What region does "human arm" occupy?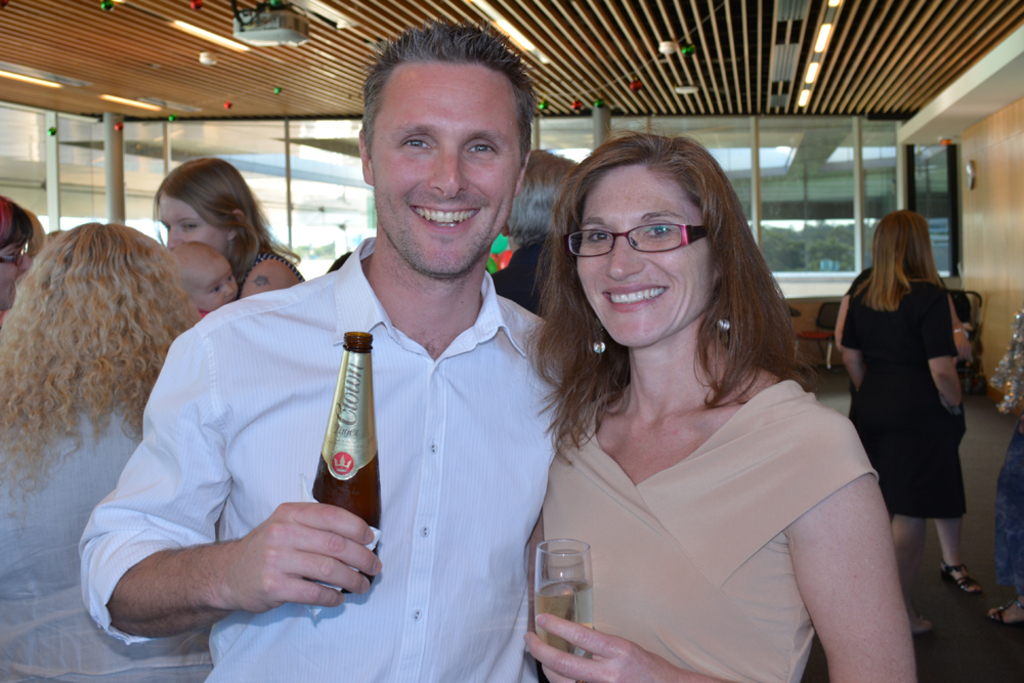
x1=834, y1=270, x2=865, y2=391.
